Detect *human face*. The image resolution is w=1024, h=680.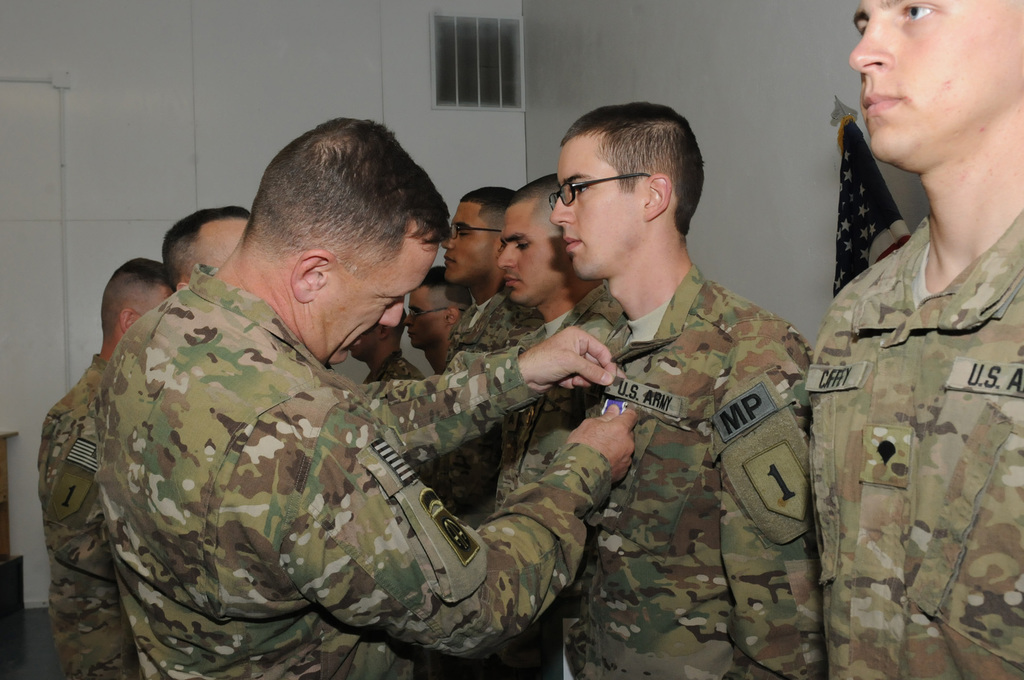
[left=494, top=205, right=566, bottom=301].
